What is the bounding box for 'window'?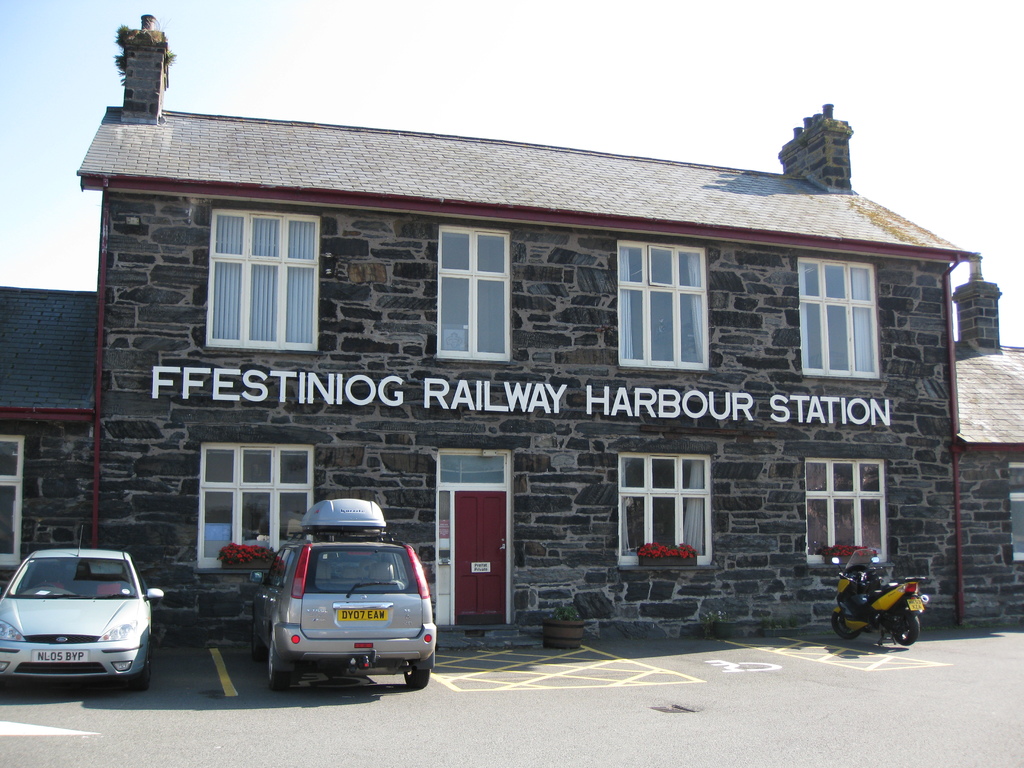
199, 442, 316, 573.
